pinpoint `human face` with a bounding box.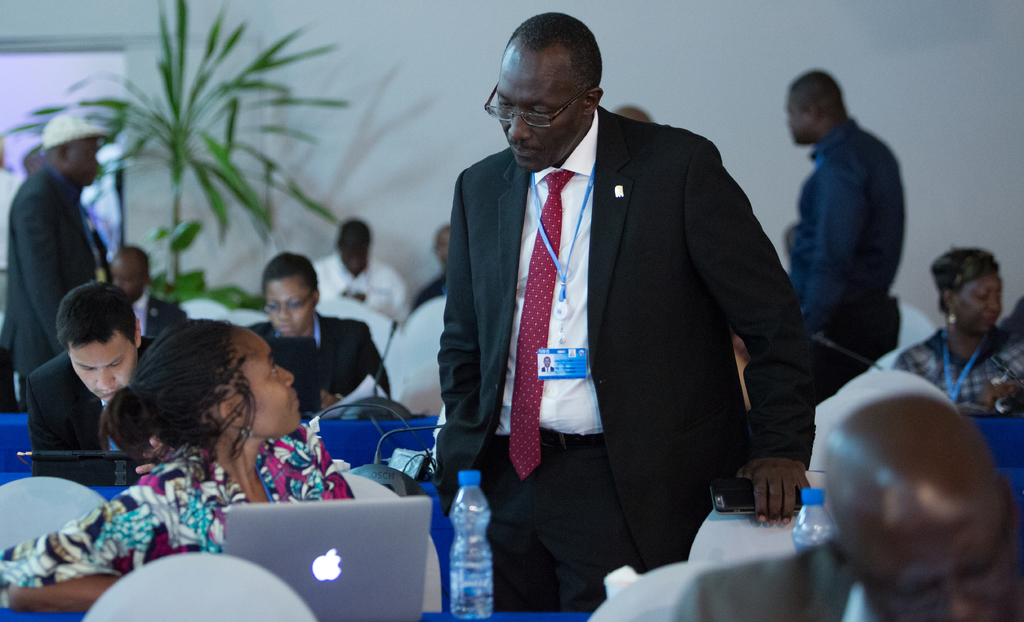
72,330,136,402.
